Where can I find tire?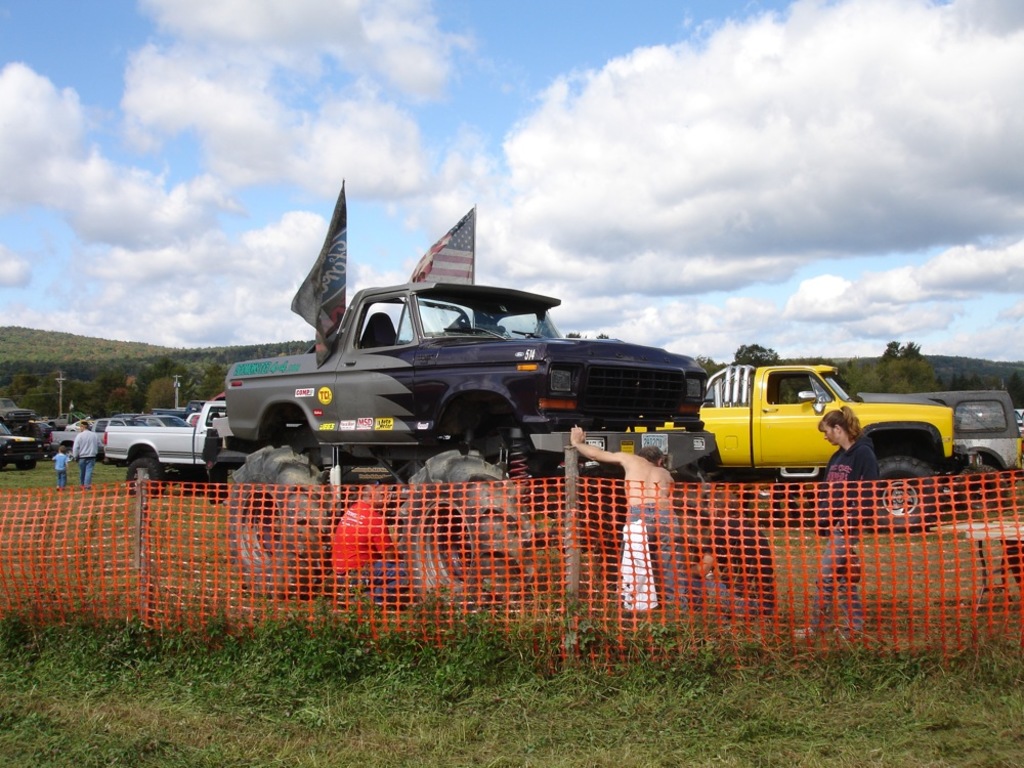
You can find it at 0, 451, 8, 468.
